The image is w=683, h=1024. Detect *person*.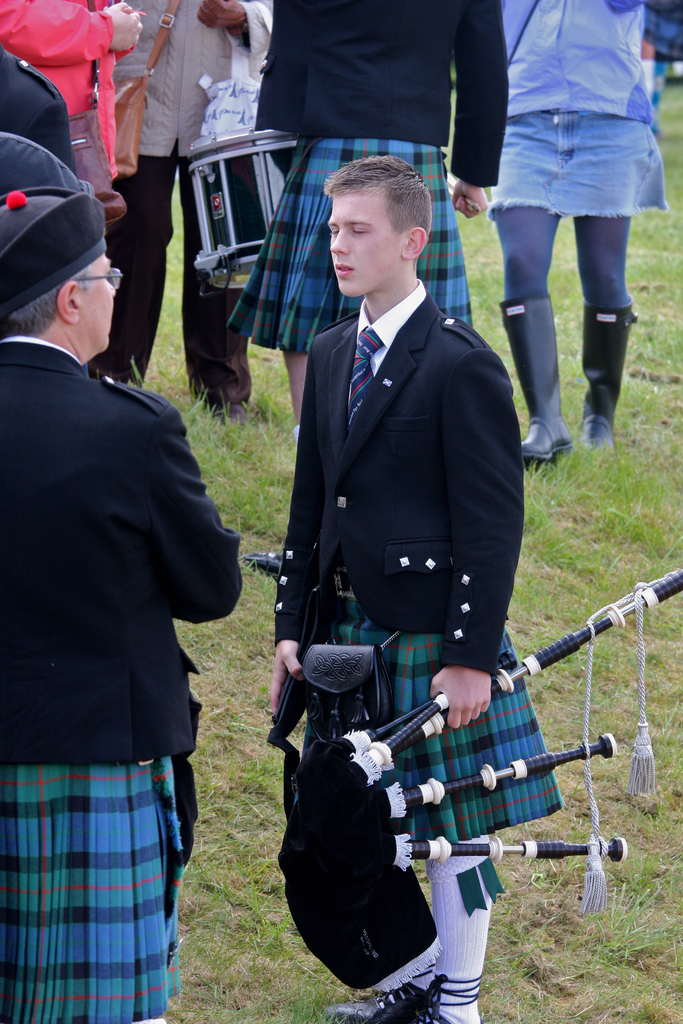
Detection: pyautogui.locateOnScreen(0, 0, 132, 204).
